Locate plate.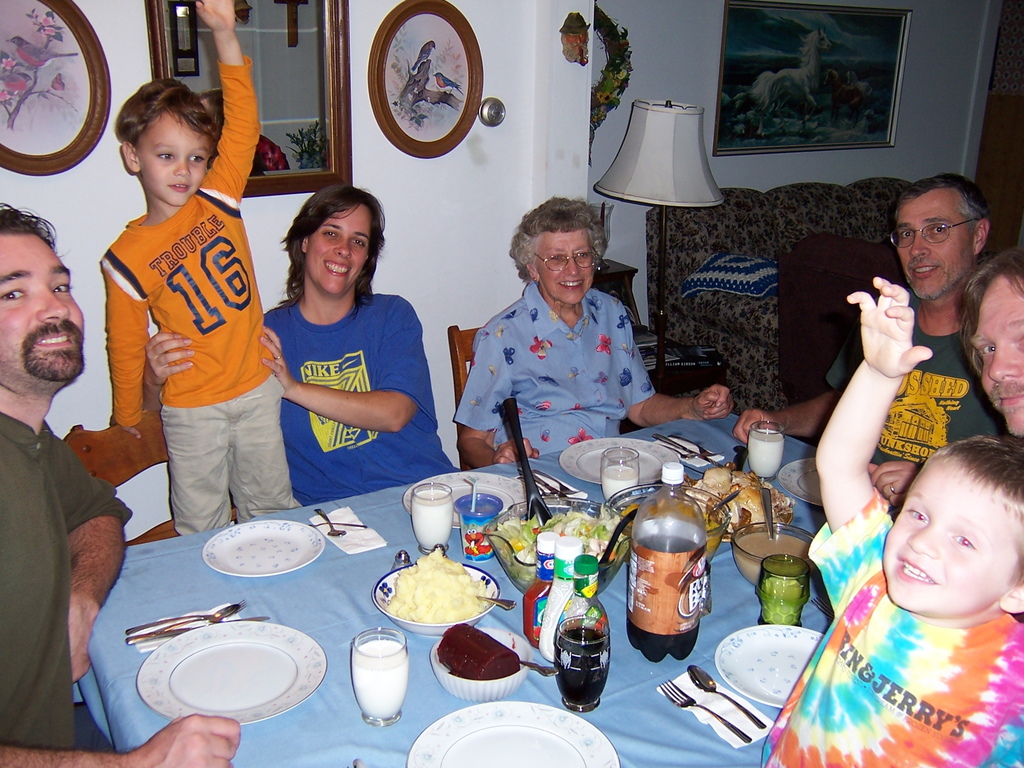
Bounding box: (left=410, top=699, right=622, bottom=767).
